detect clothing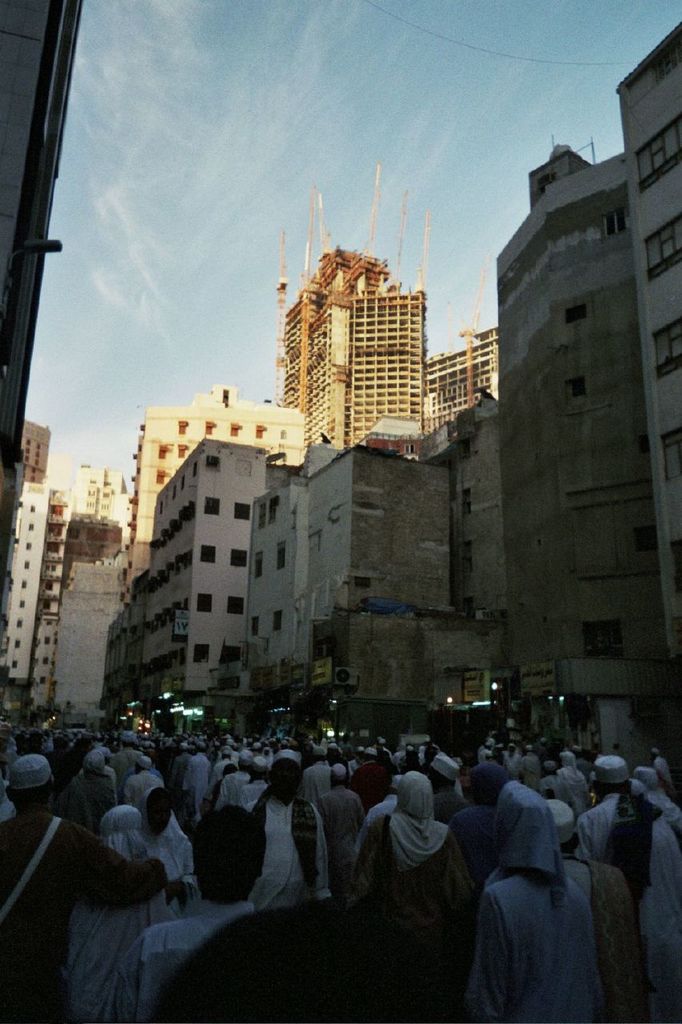
select_region(239, 776, 329, 917)
